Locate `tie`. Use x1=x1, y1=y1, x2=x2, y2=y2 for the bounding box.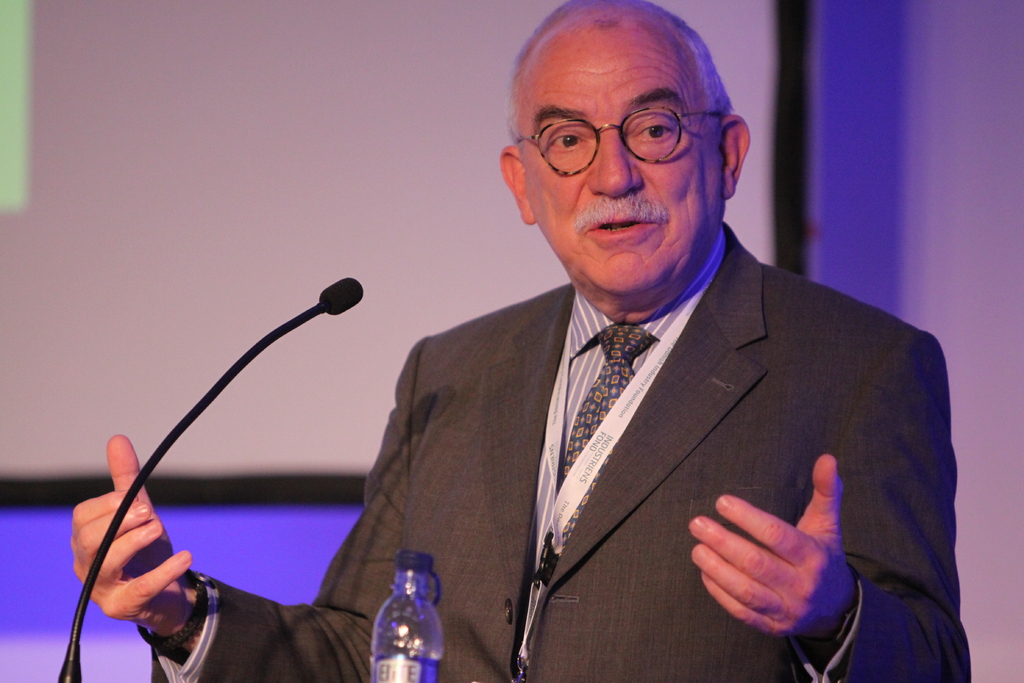
x1=563, y1=322, x2=664, y2=477.
